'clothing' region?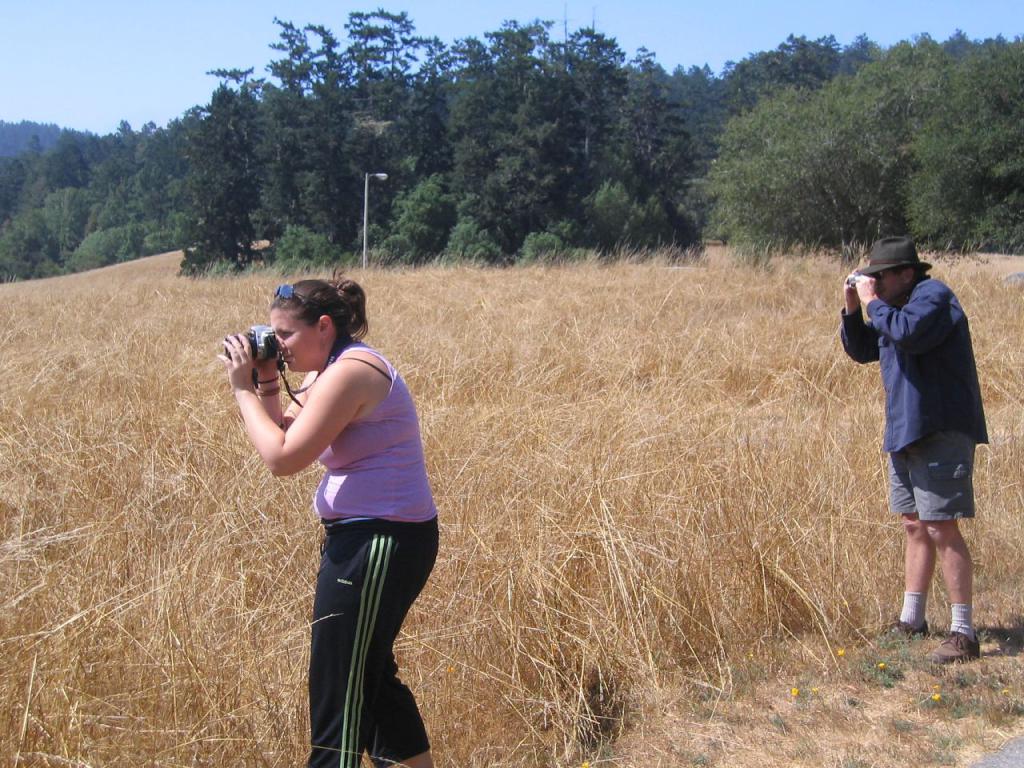
[left=837, top=266, right=989, bottom=523]
